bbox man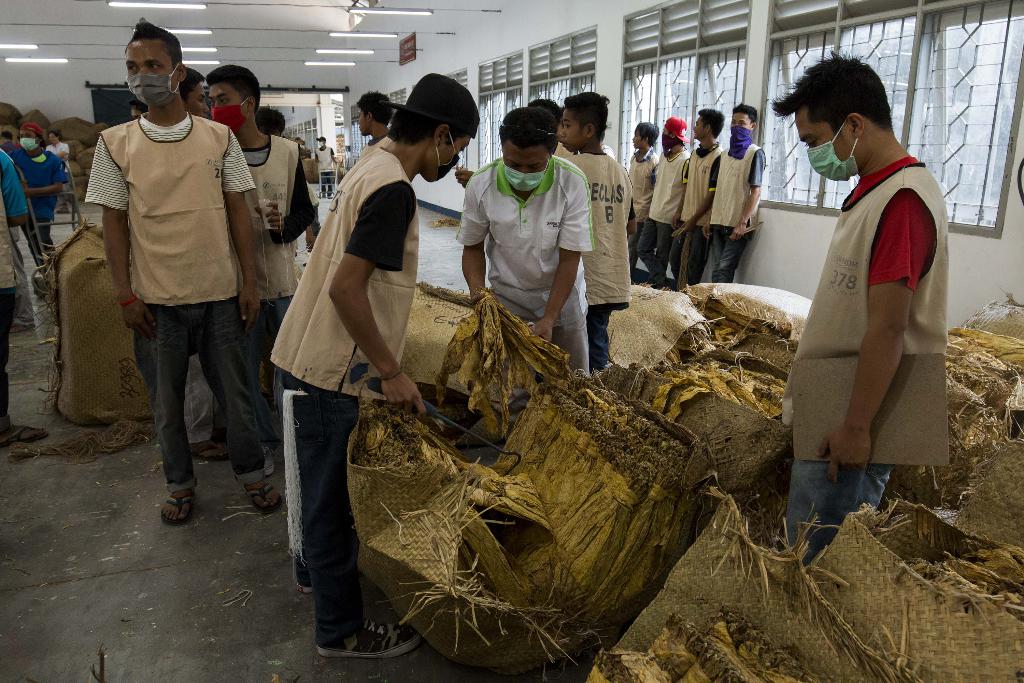
81, 46, 276, 528
